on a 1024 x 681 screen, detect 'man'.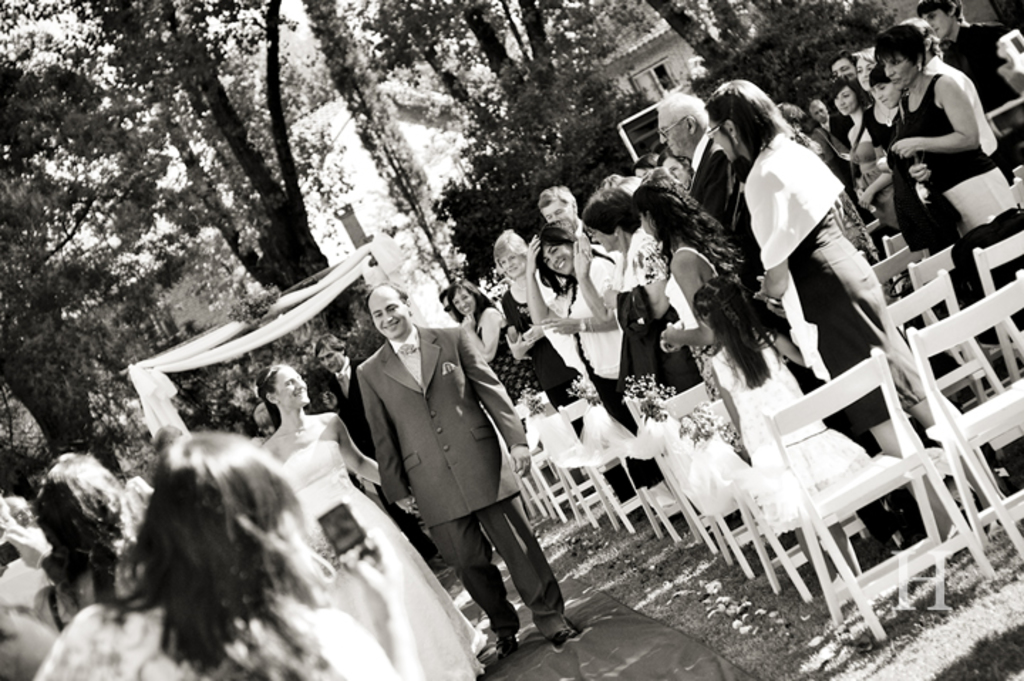
bbox=[656, 90, 835, 432].
